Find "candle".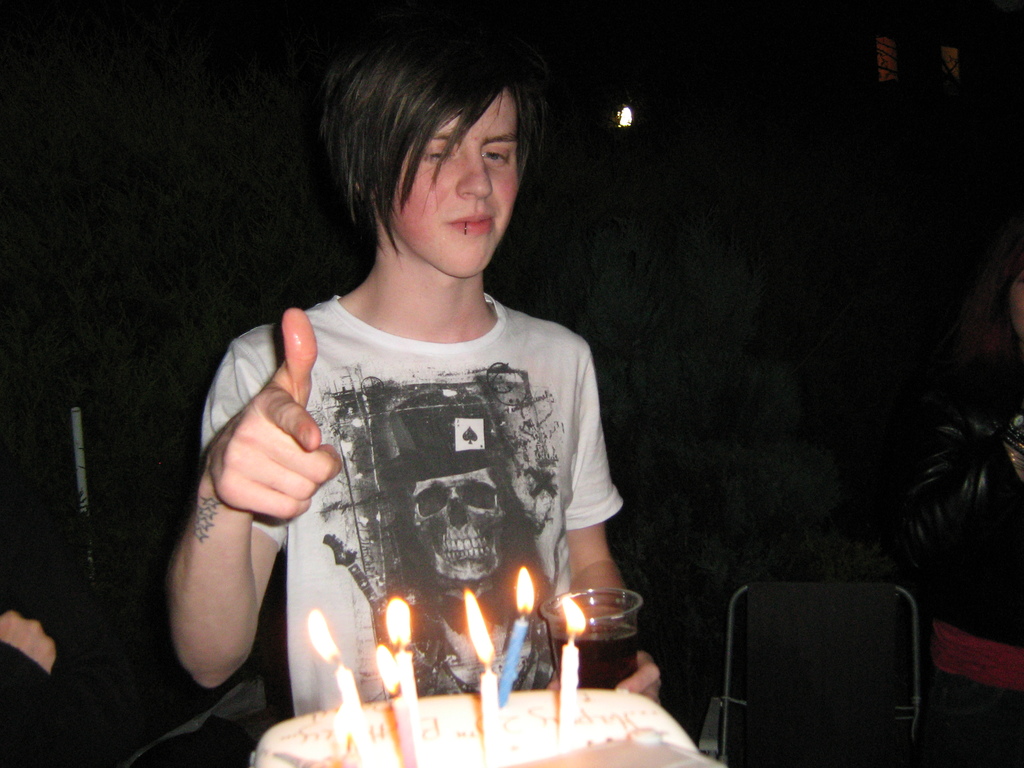
bbox=(371, 647, 406, 767).
